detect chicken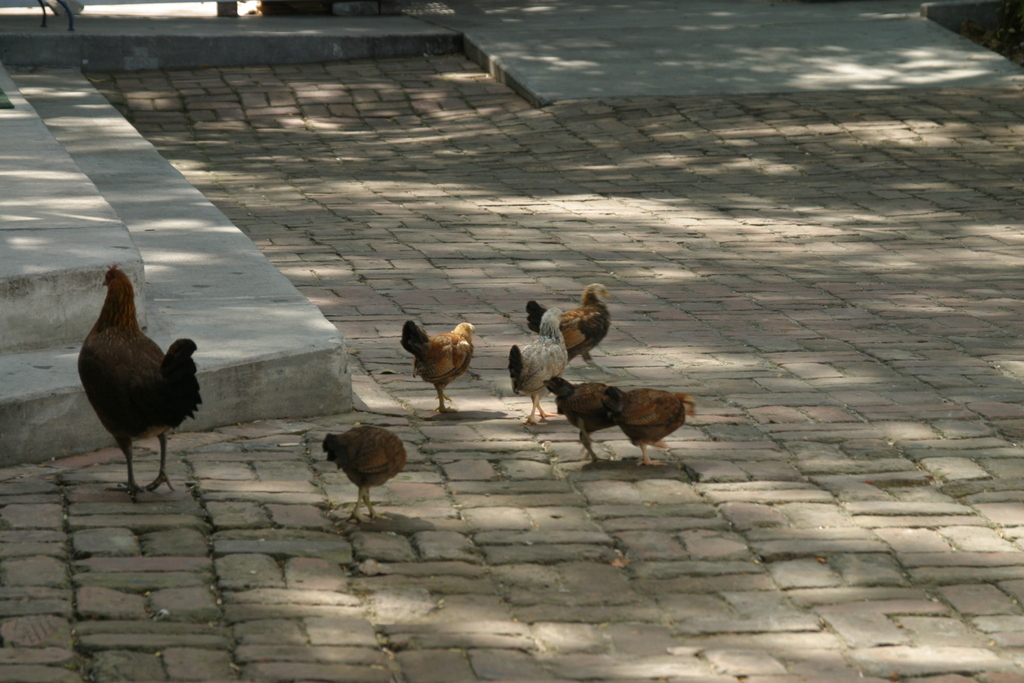
<bbox>604, 383, 696, 466</bbox>
